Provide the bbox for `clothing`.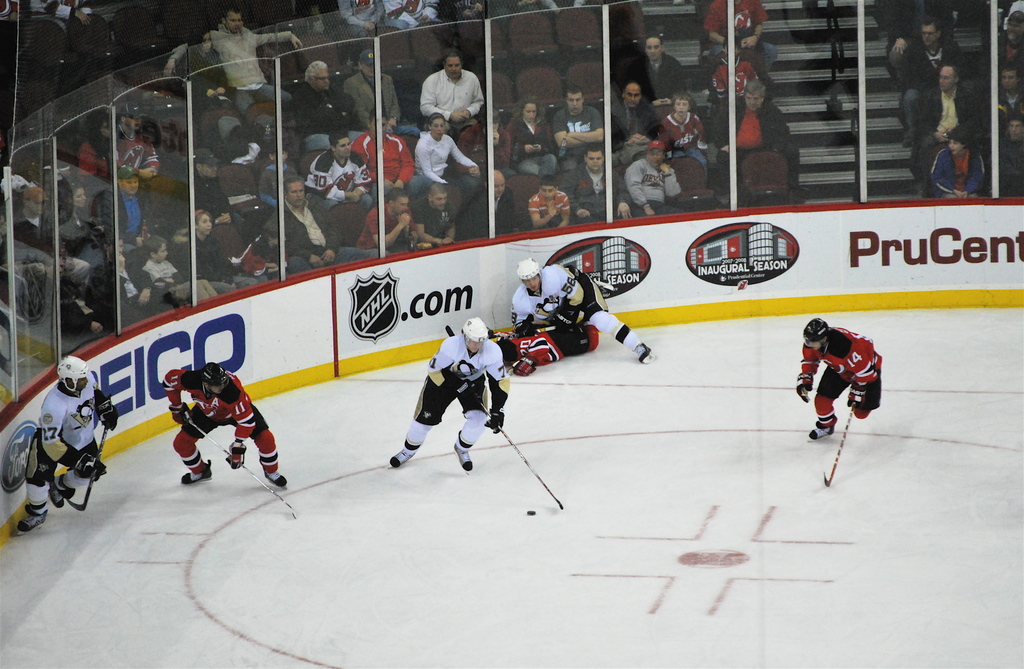
(x1=899, y1=40, x2=971, y2=134).
